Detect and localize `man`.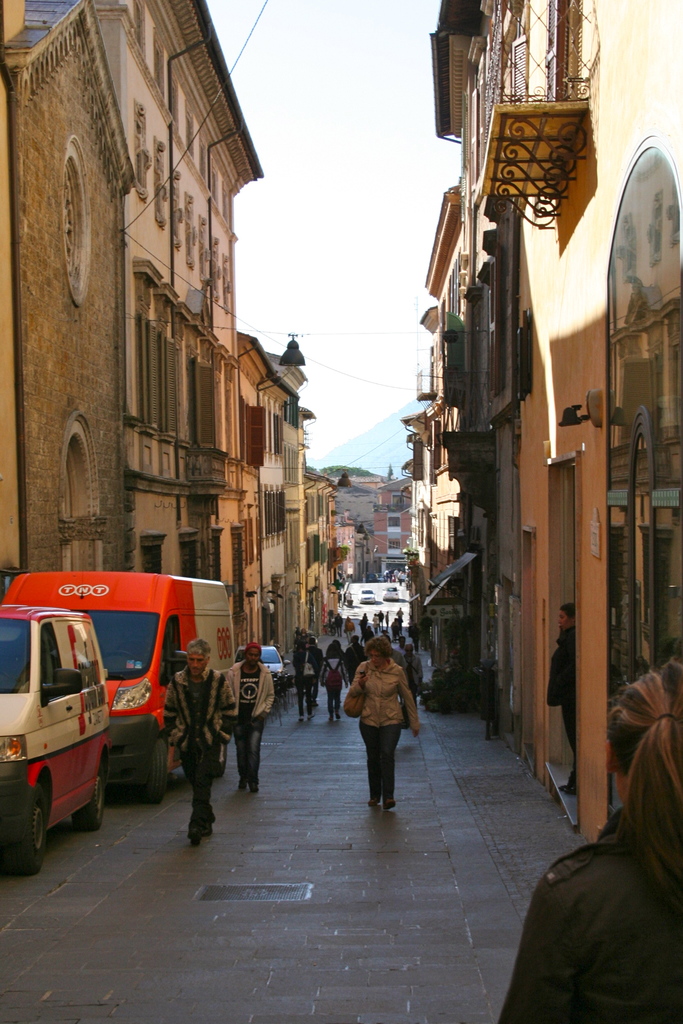
Localized at locate(400, 643, 422, 709).
